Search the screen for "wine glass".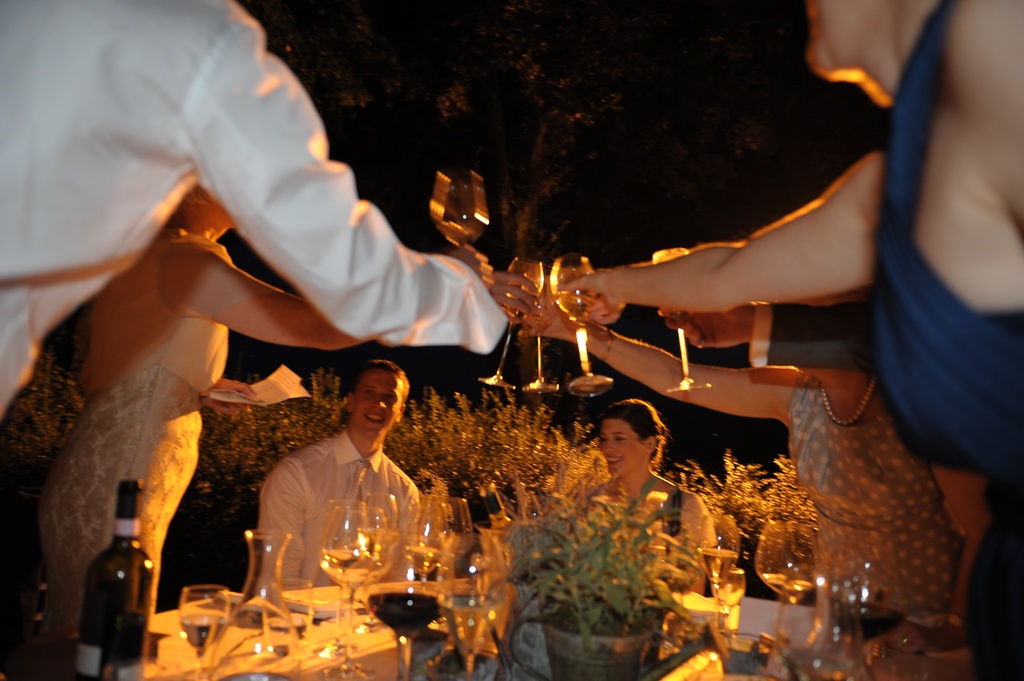
Found at box(202, 527, 289, 680).
